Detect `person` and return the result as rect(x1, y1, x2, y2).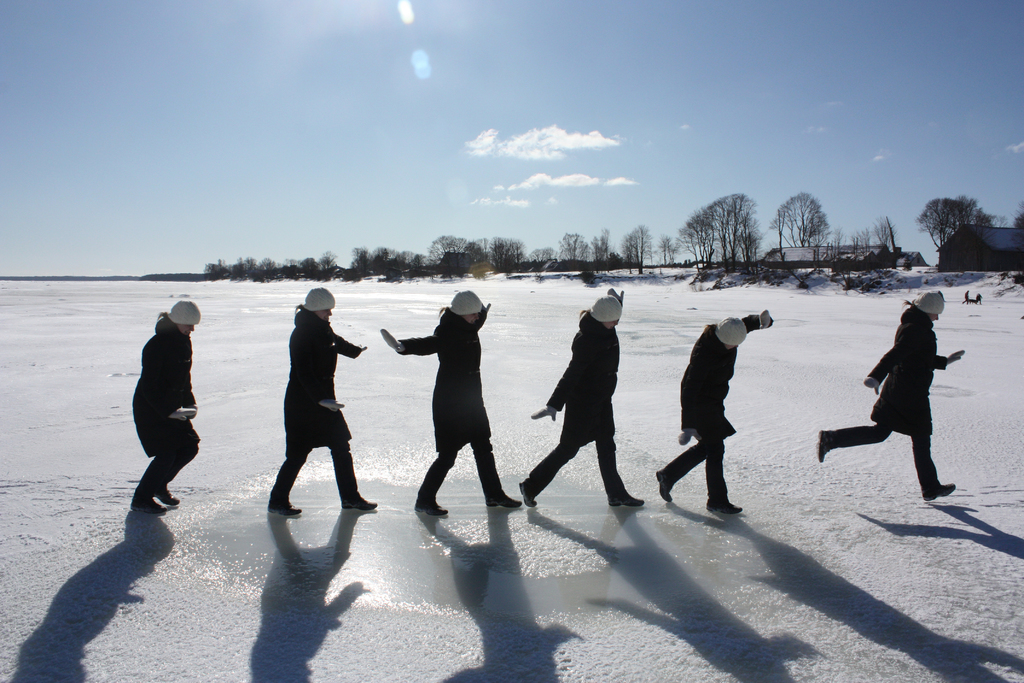
rect(270, 284, 356, 531).
